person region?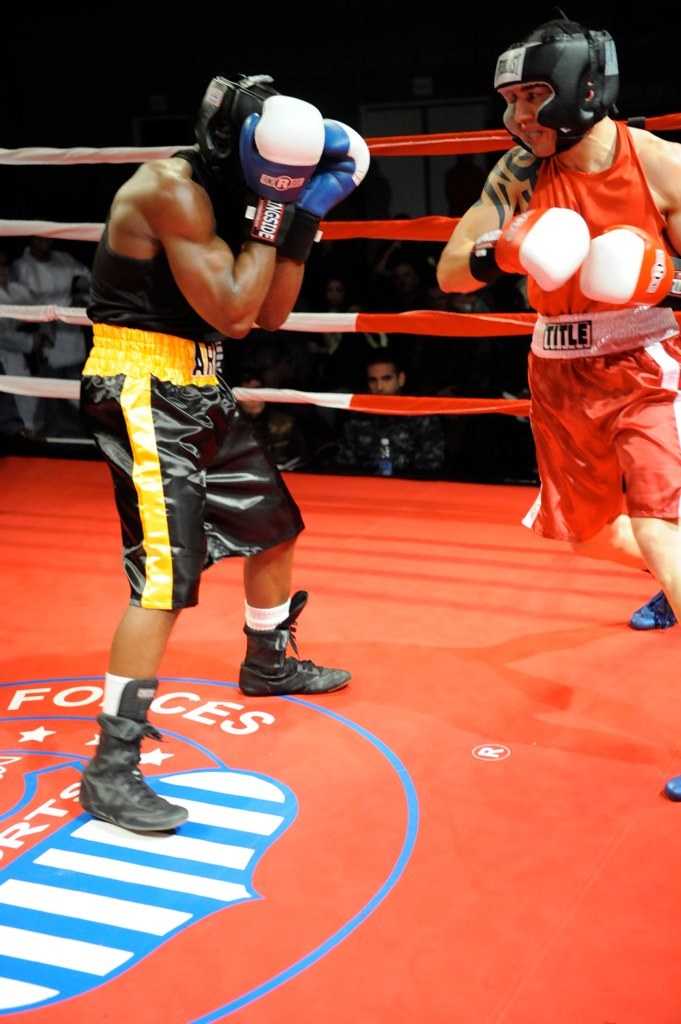
{"x1": 435, "y1": 0, "x2": 680, "y2": 798}
